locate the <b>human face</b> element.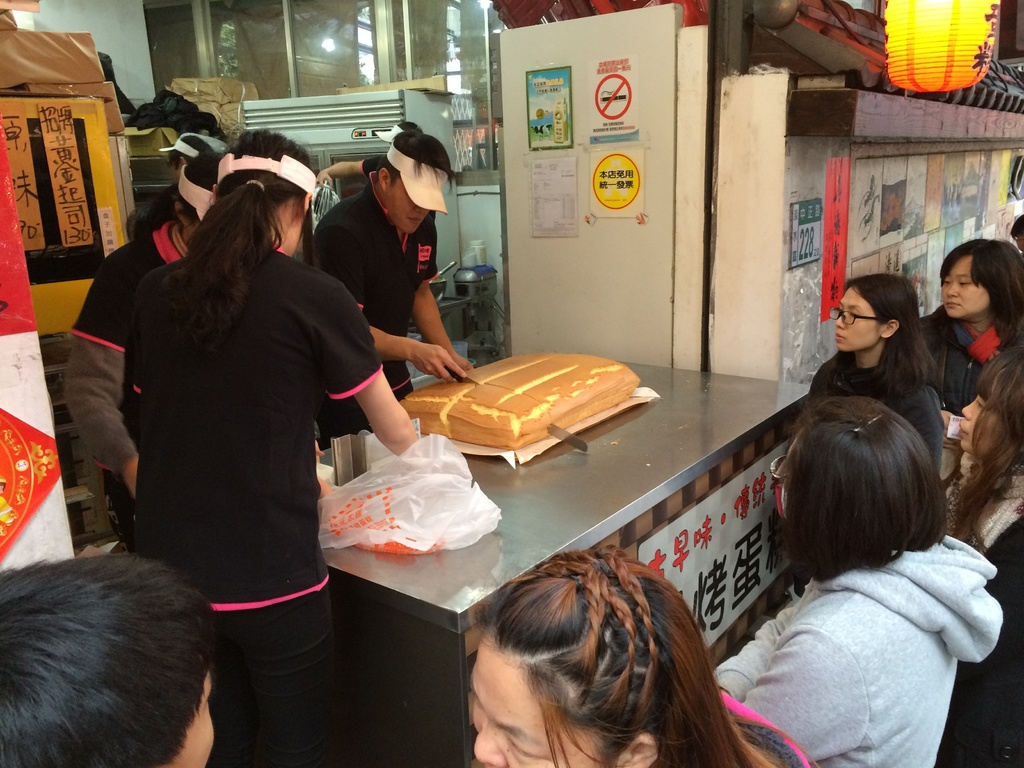
Element bbox: bbox=[961, 393, 995, 452].
